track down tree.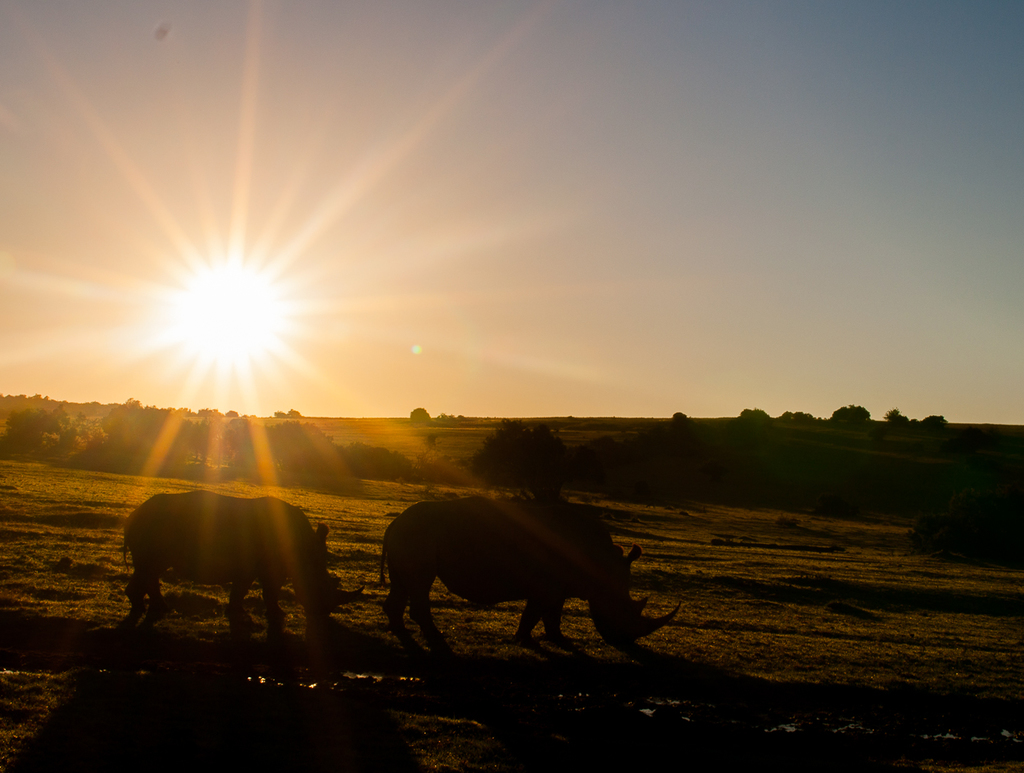
Tracked to 122,396,139,415.
